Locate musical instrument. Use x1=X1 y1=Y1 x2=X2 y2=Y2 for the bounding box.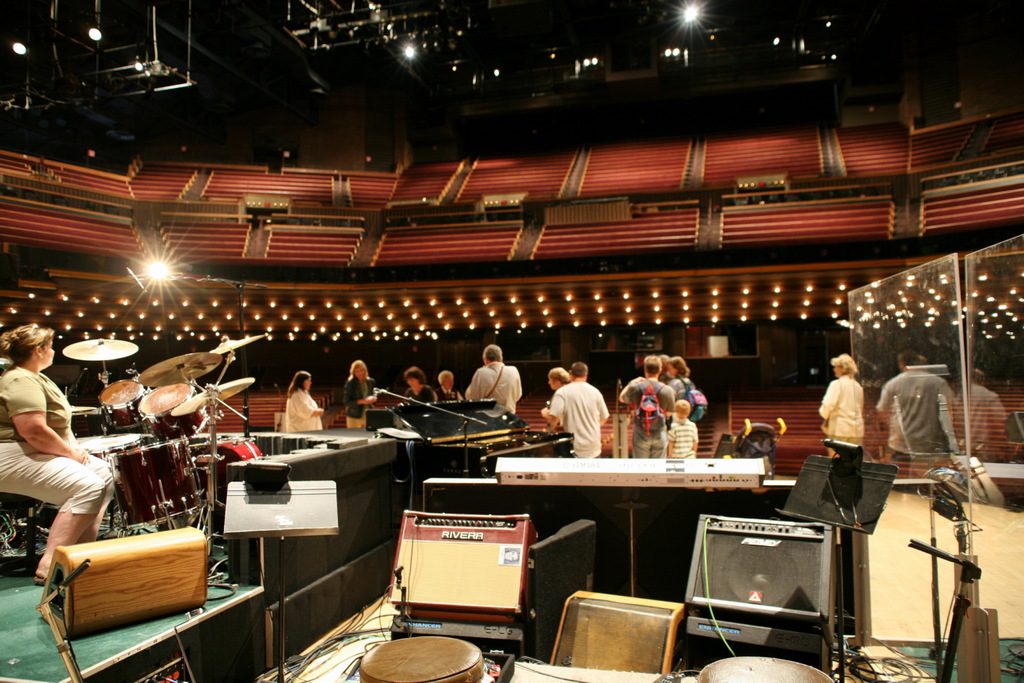
x1=91 y1=361 x2=226 y2=569.
